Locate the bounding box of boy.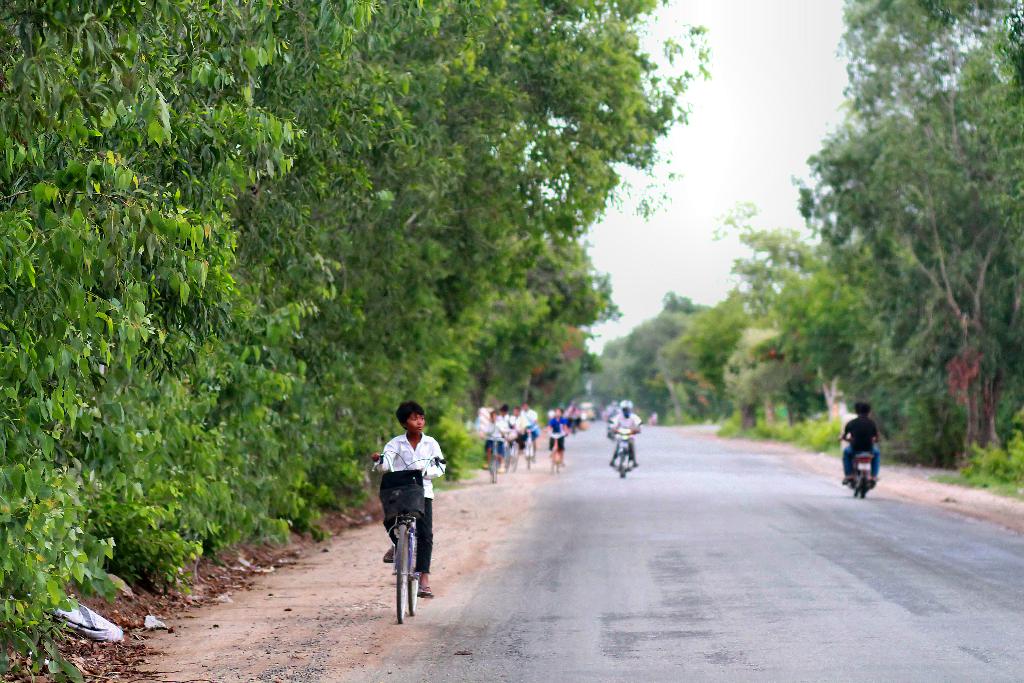
Bounding box: 371/402/446/598.
